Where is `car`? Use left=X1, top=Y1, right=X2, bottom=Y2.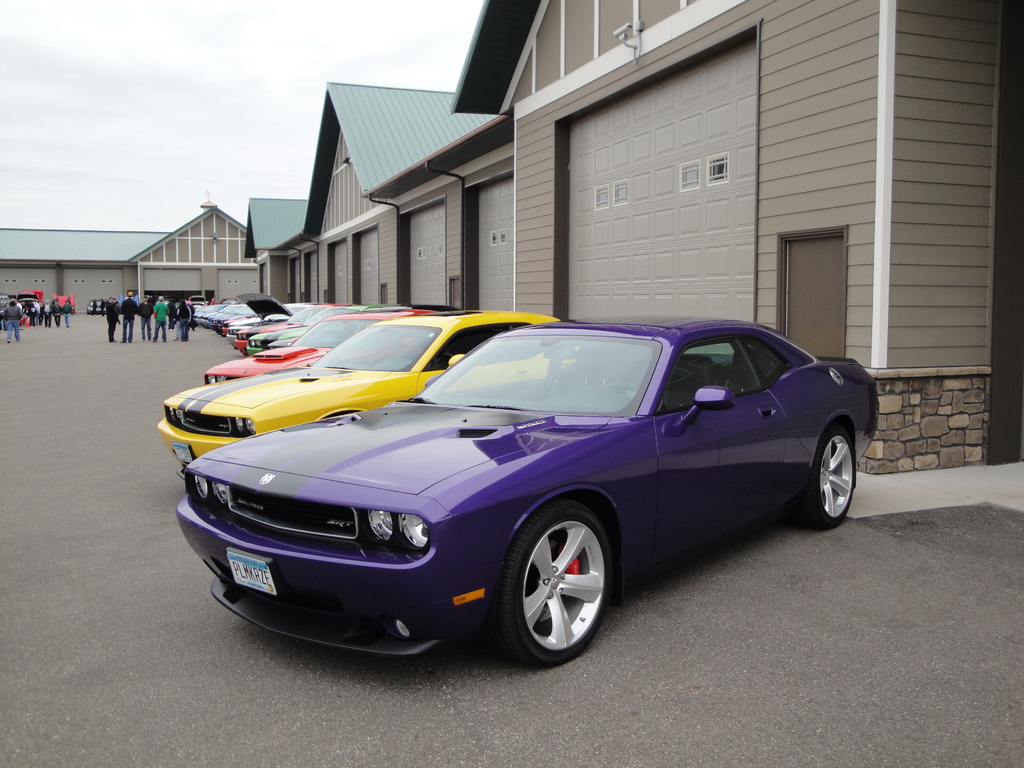
left=0, top=294, right=45, bottom=323.
